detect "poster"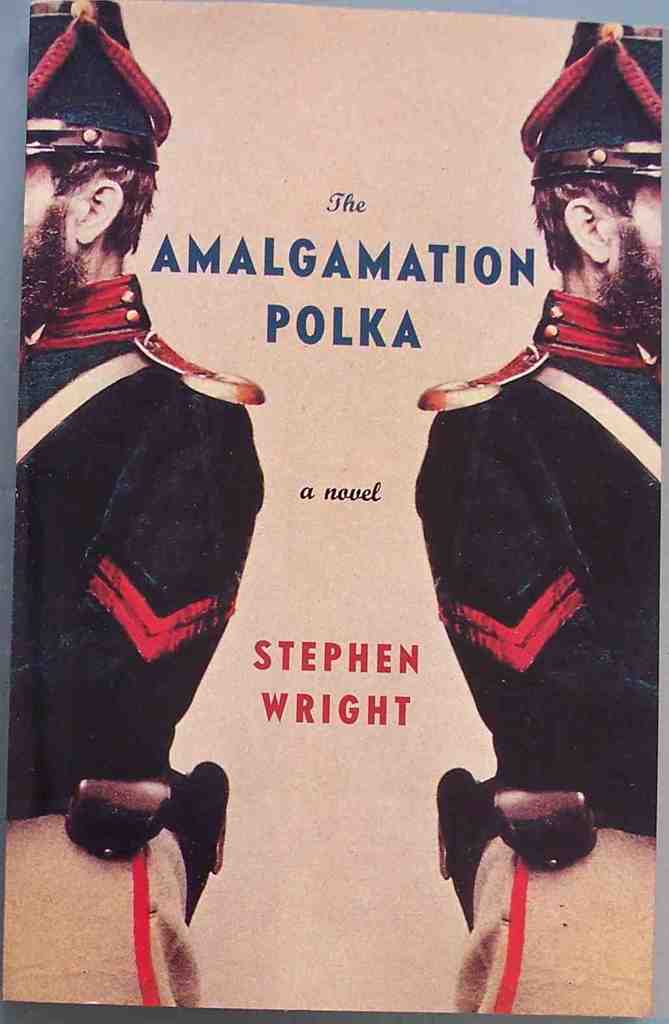
l=0, t=0, r=657, b=1010
